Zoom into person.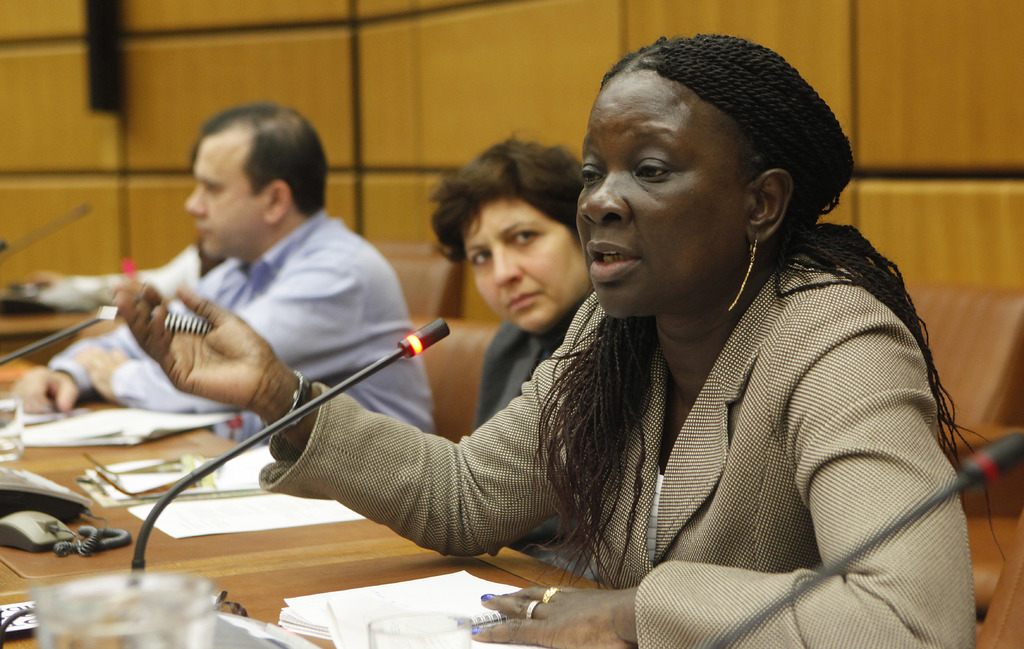
Zoom target: region(426, 129, 606, 585).
